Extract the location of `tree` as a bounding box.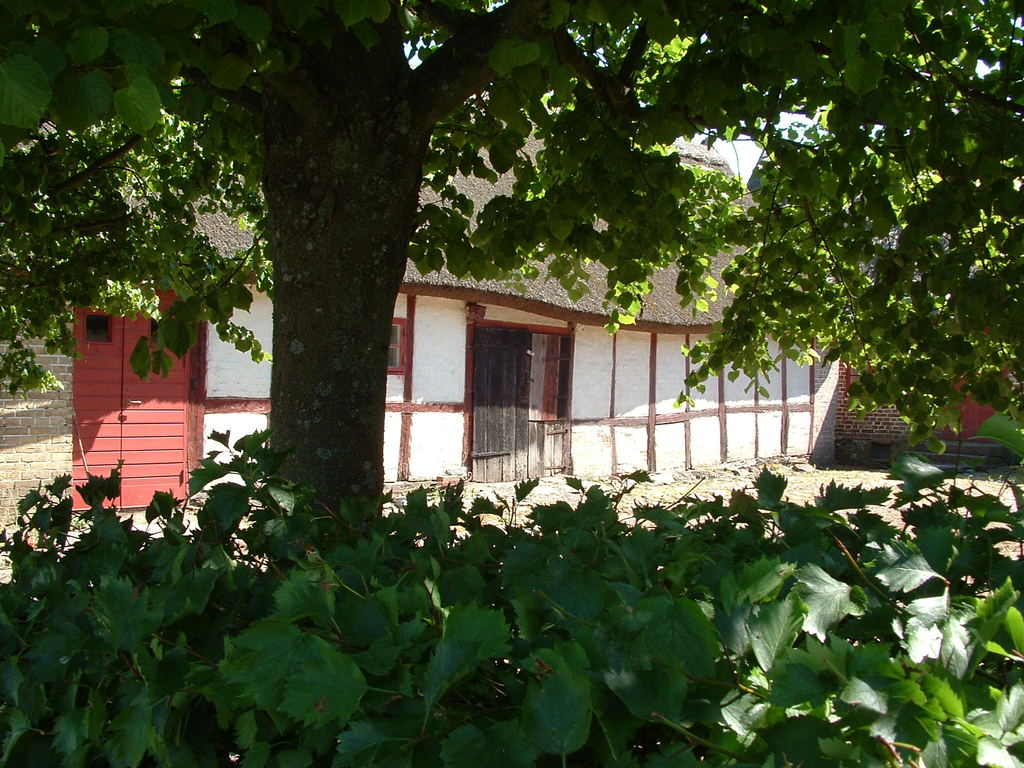
[x1=0, y1=0, x2=1023, y2=553].
